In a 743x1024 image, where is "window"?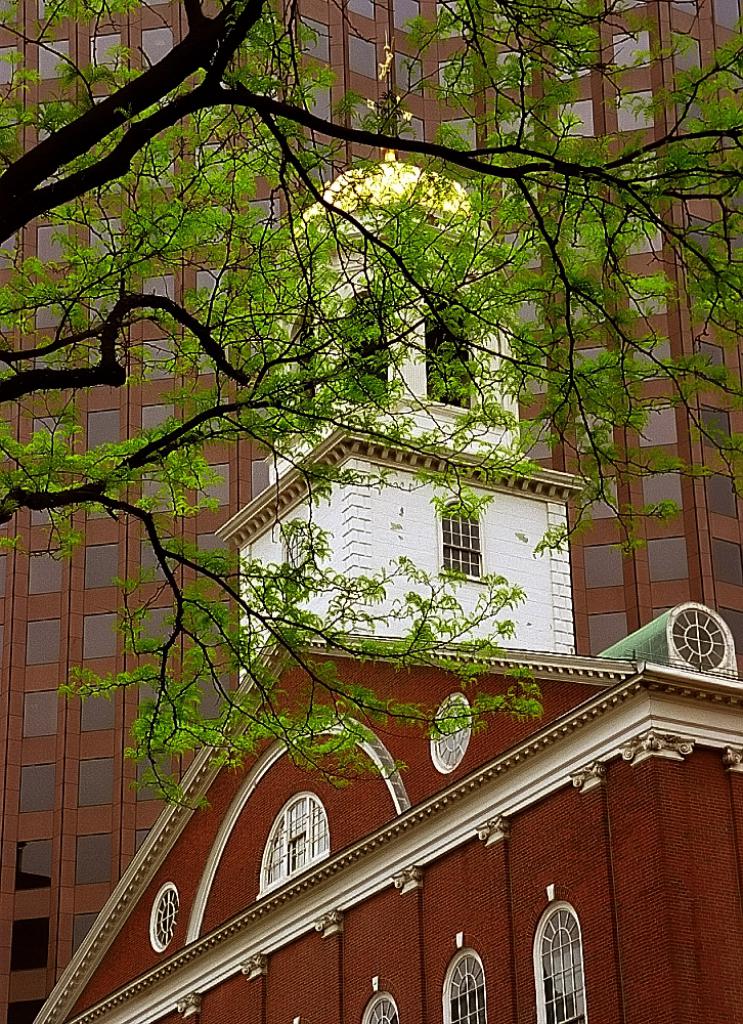
left=136, top=536, right=179, bottom=586.
